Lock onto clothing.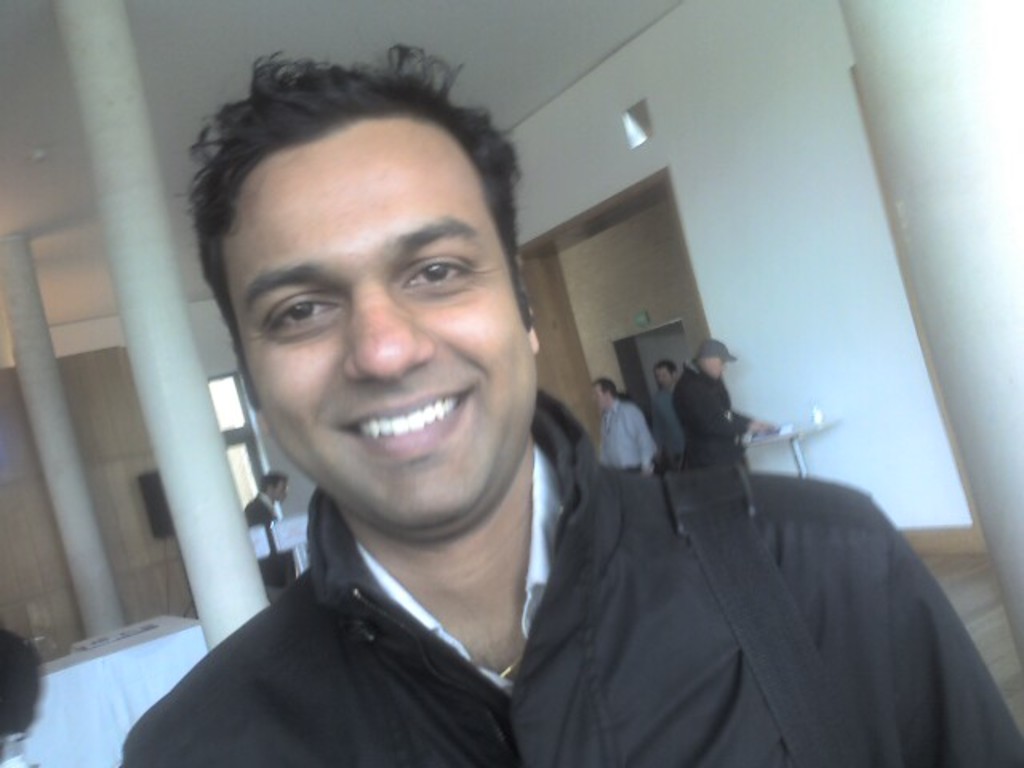
Locked: (left=600, top=389, right=656, bottom=483).
